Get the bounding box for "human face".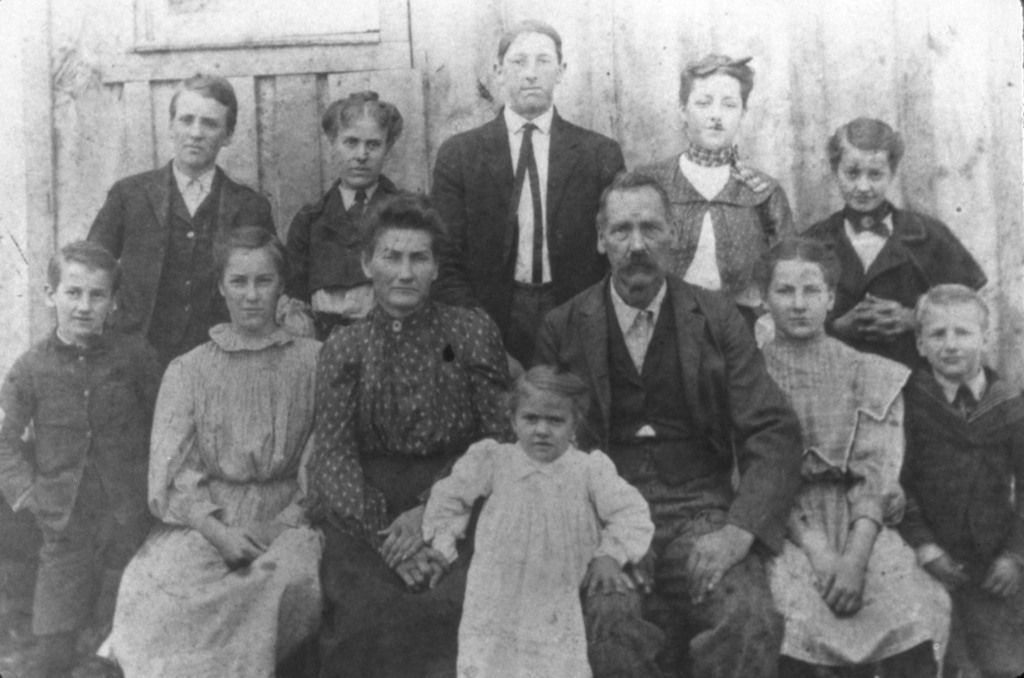
[left=334, top=117, right=387, bottom=188].
